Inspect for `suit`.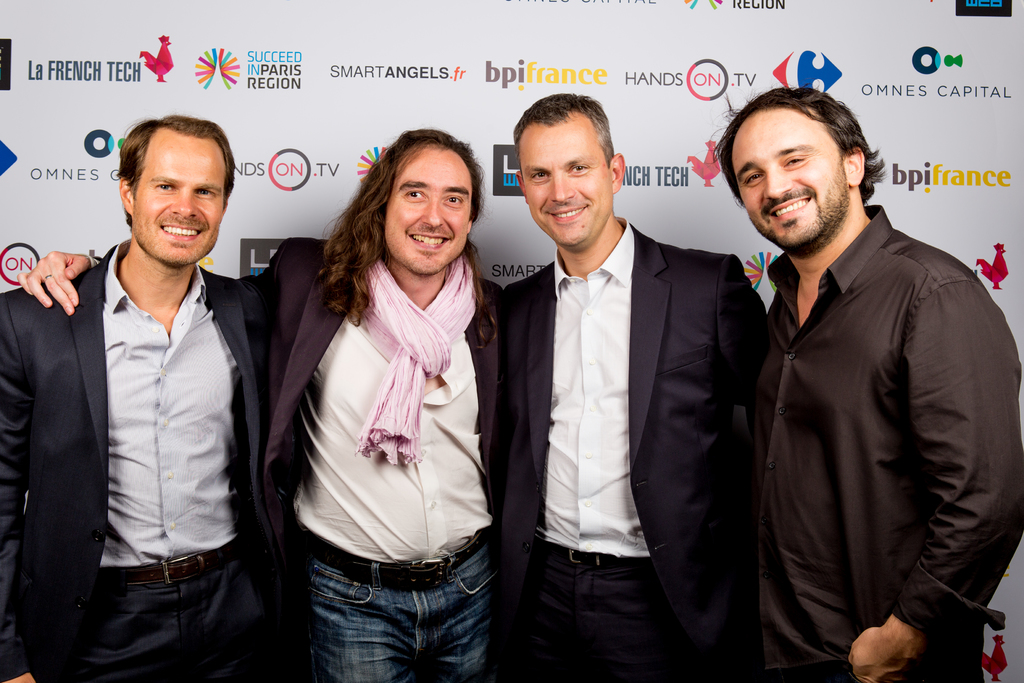
Inspection: box(497, 224, 768, 682).
